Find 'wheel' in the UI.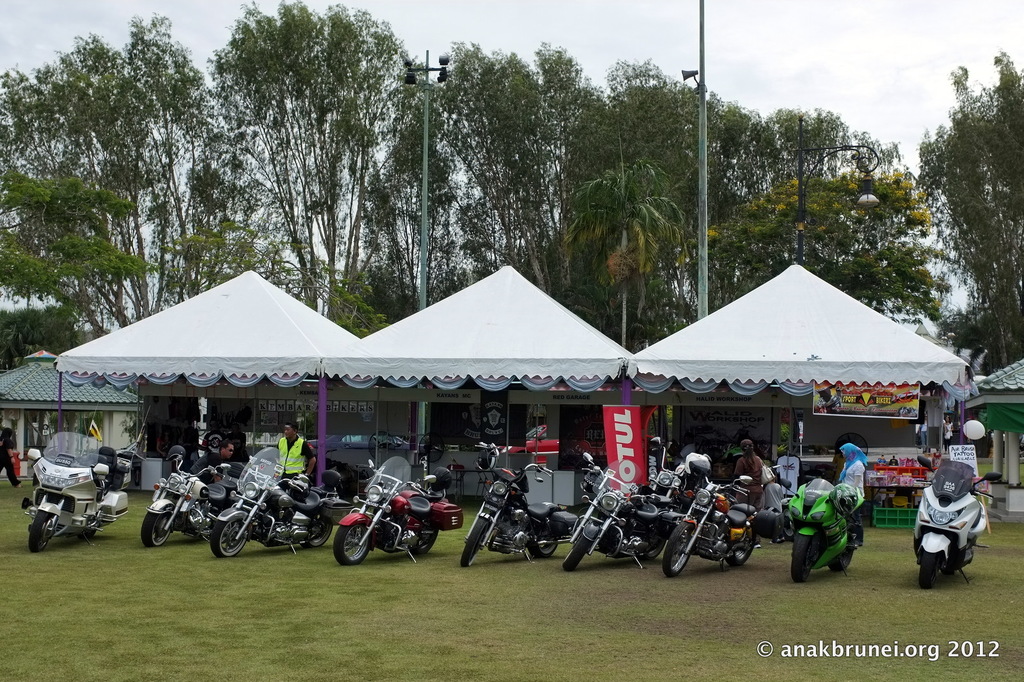
UI element at left=143, top=502, right=173, bottom=545.
